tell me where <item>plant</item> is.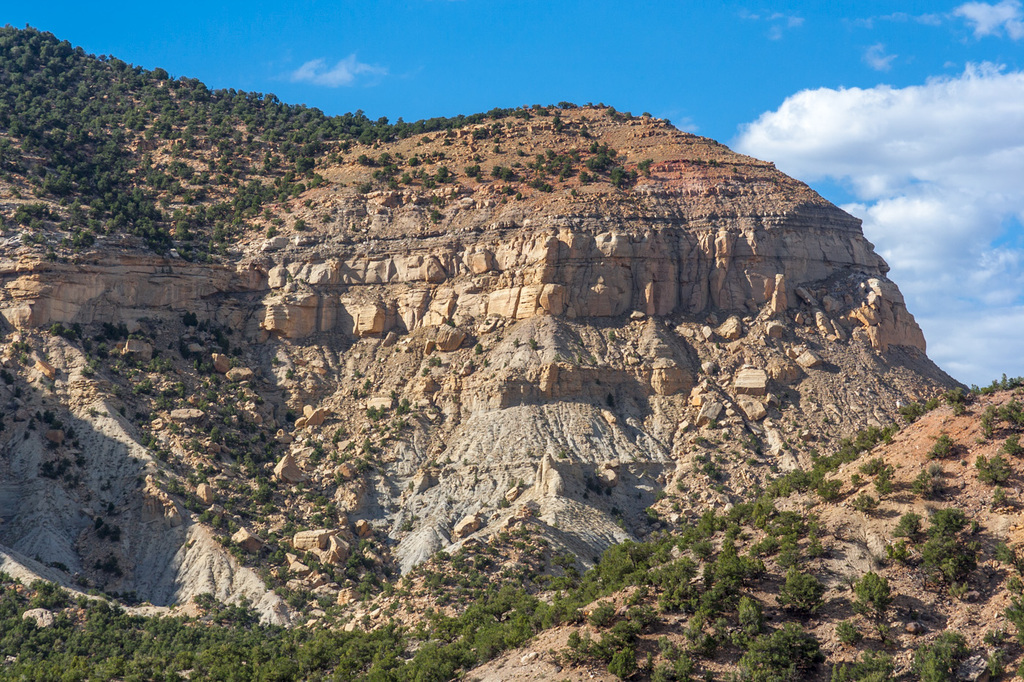
<item>plant</item> is at locate(729, 595, 766, 629).
